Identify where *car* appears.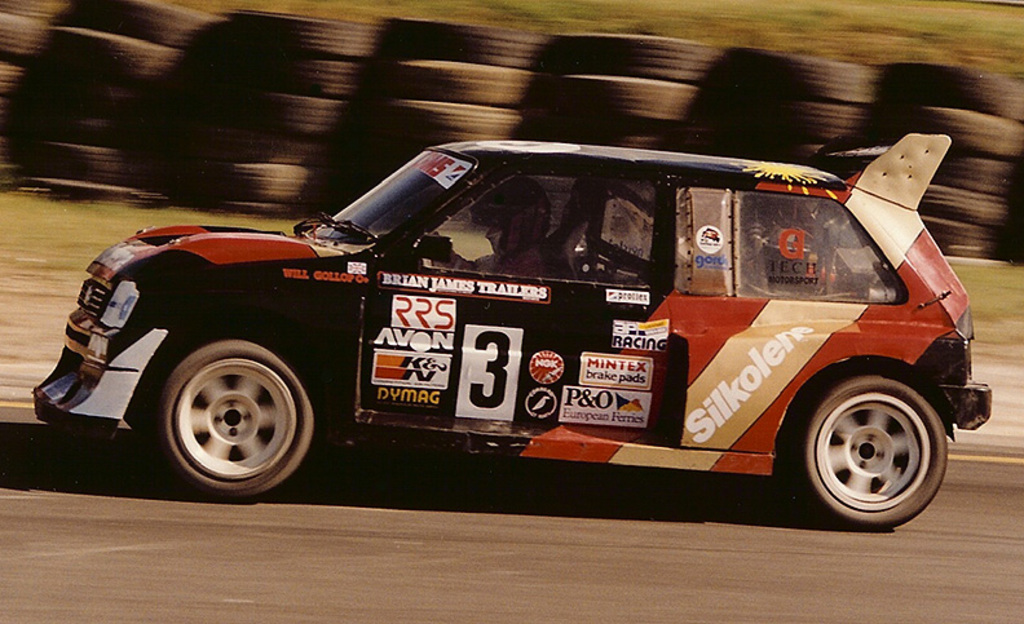
Appears at left=35, top=134, right=994, bottom=531.
